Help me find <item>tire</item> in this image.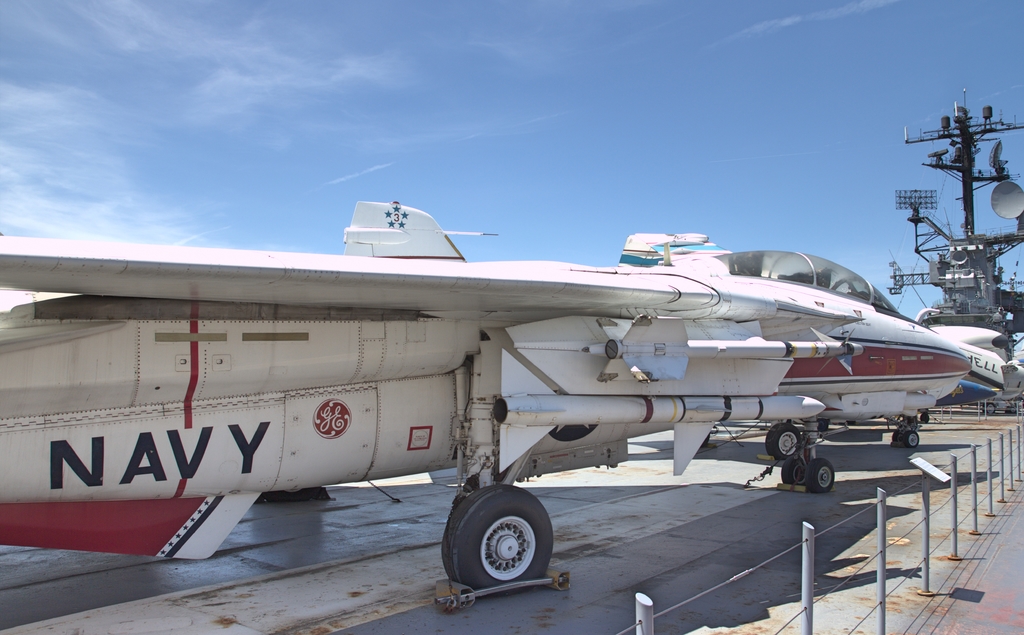
Found it: crop(919, 411, 929, 421).
